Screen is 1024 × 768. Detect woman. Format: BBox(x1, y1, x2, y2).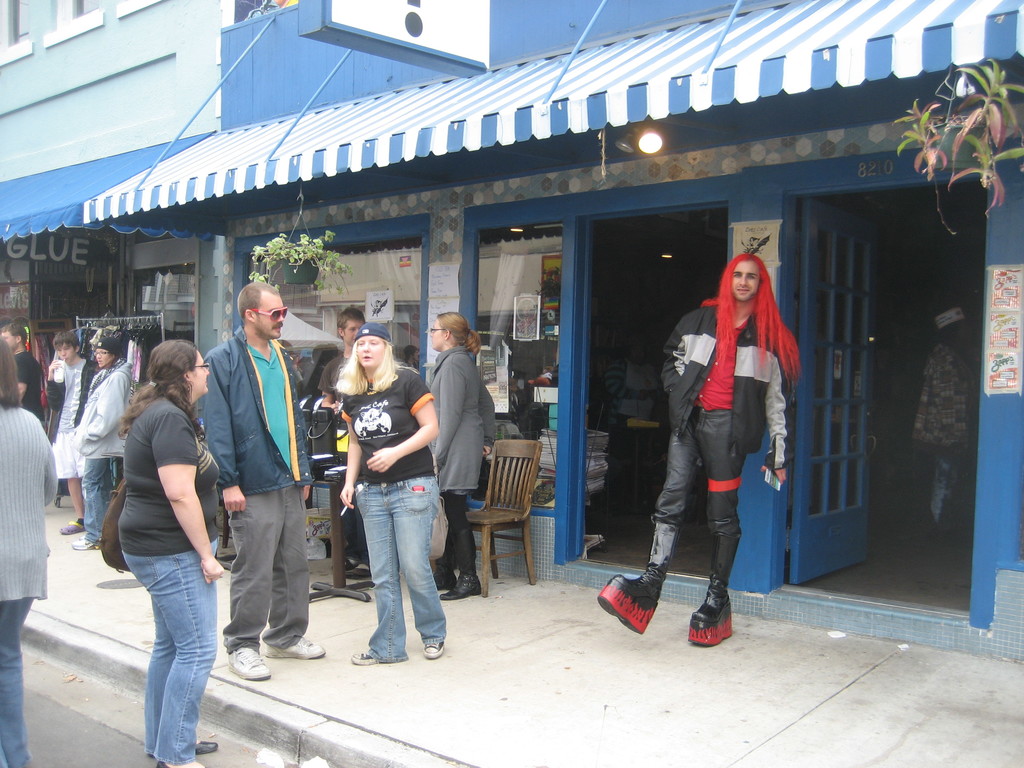
BBox(337, 317, 438, 666).
